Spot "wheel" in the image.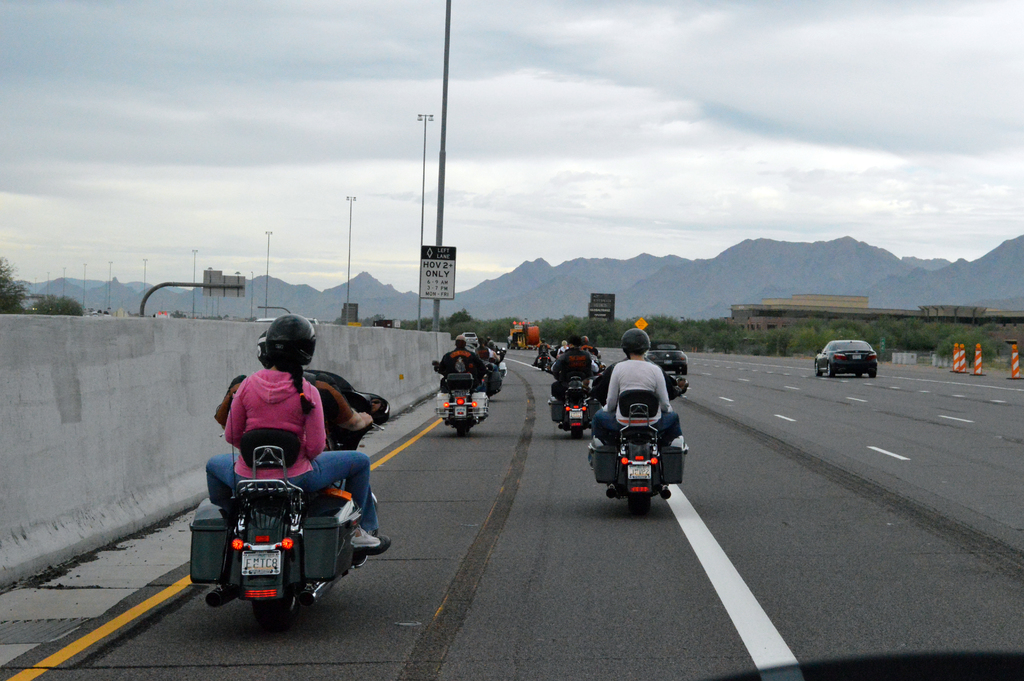
"wheel" found at (874,363,879,378).
